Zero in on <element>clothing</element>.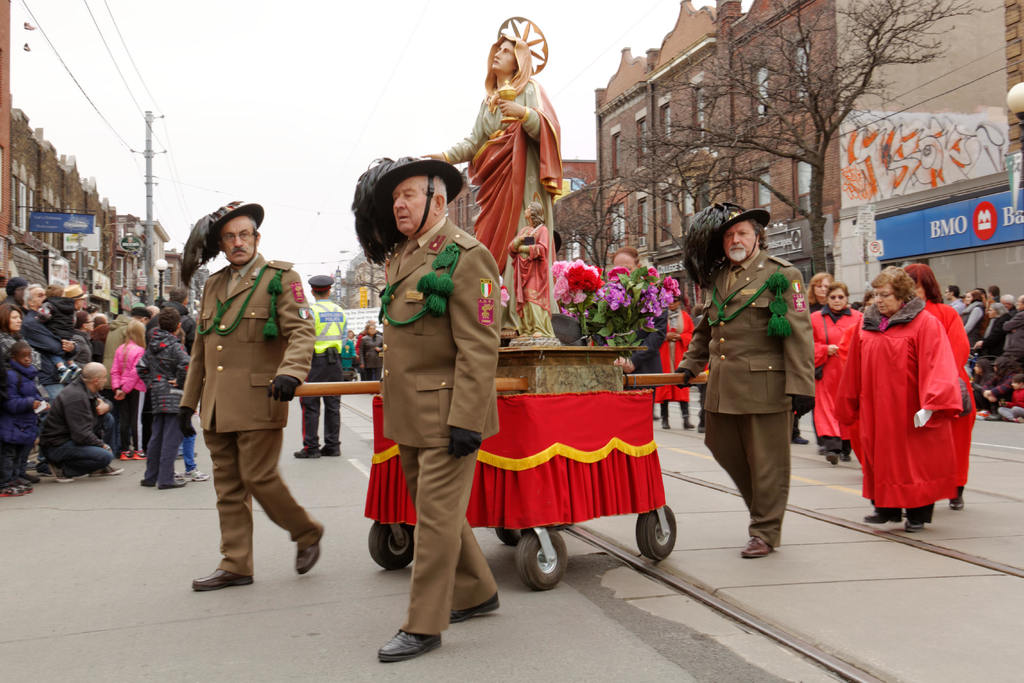
Zeroed in: 303 301 996 359.
